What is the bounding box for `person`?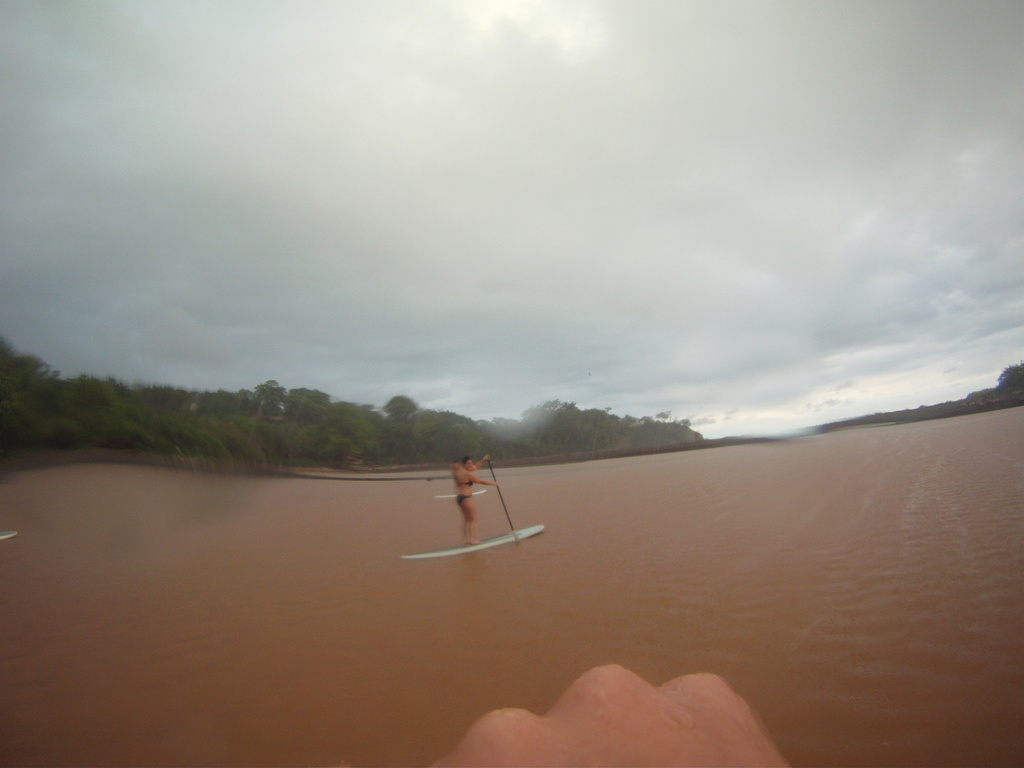
(left=447, top=451, right=500, bottom=540).
